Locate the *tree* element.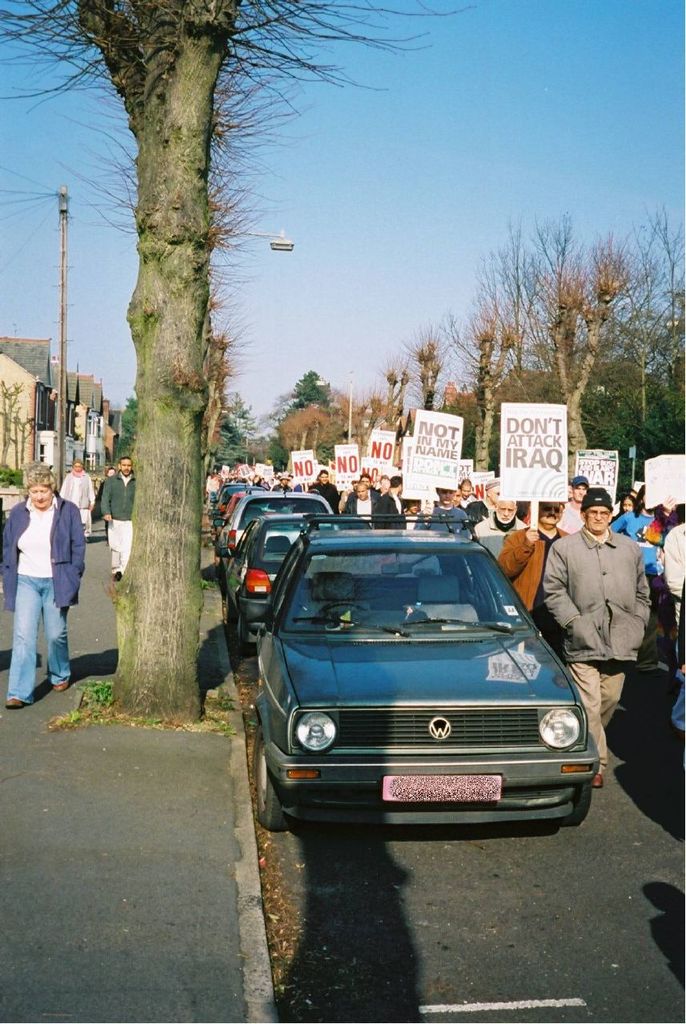
Element bbox: bbox=(355, 357, 400, 443).
